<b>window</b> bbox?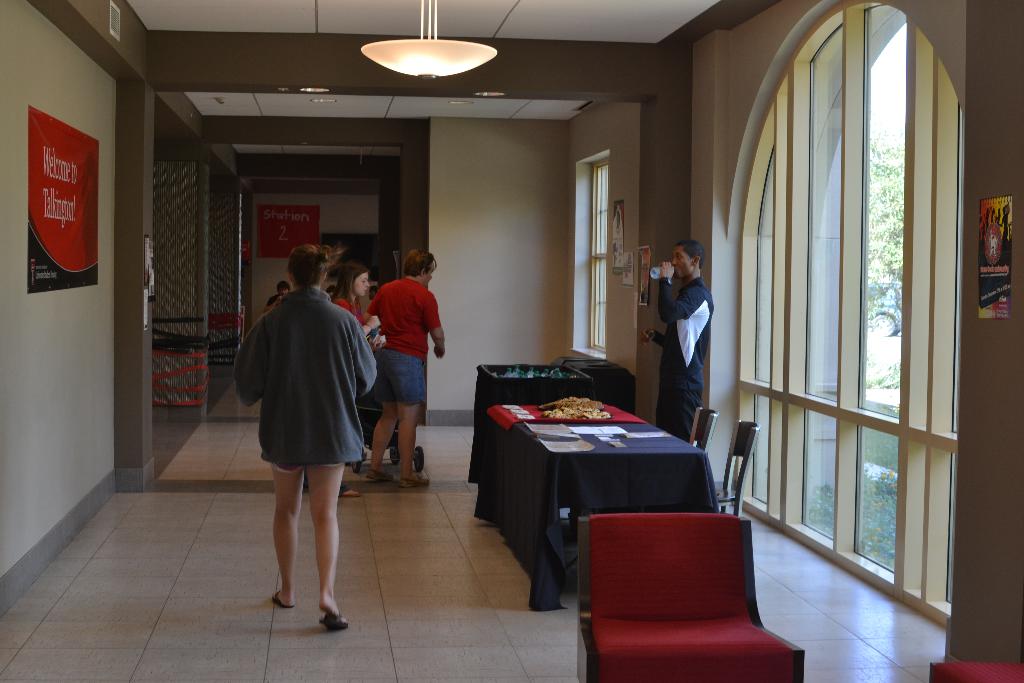
[588, 157, 605, 354]
